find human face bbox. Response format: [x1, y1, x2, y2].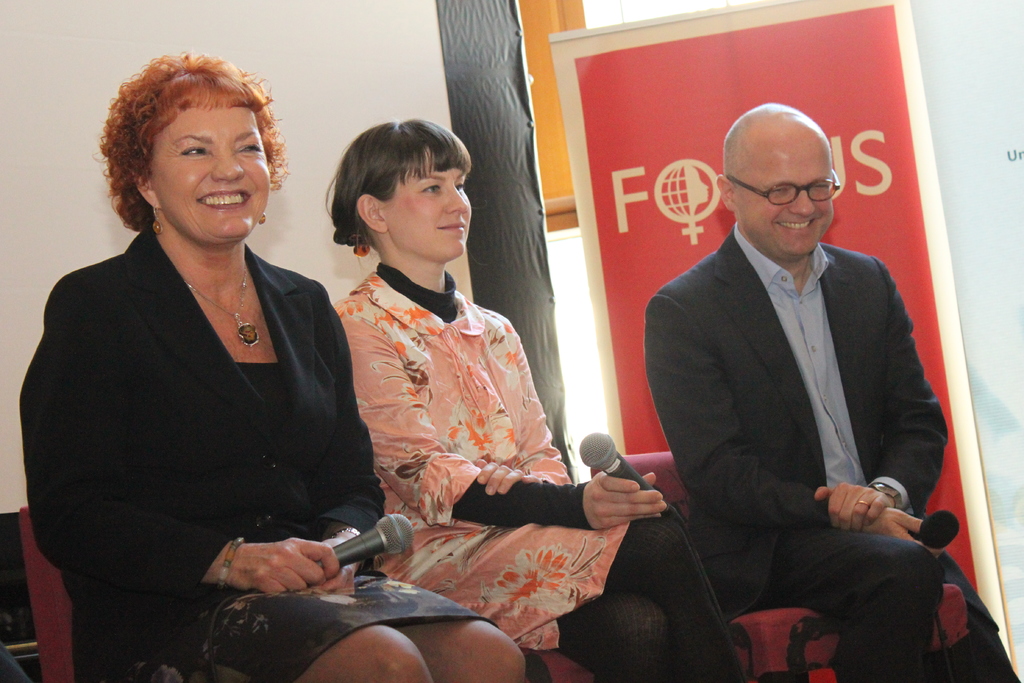
[150, 105, 270, 247].
